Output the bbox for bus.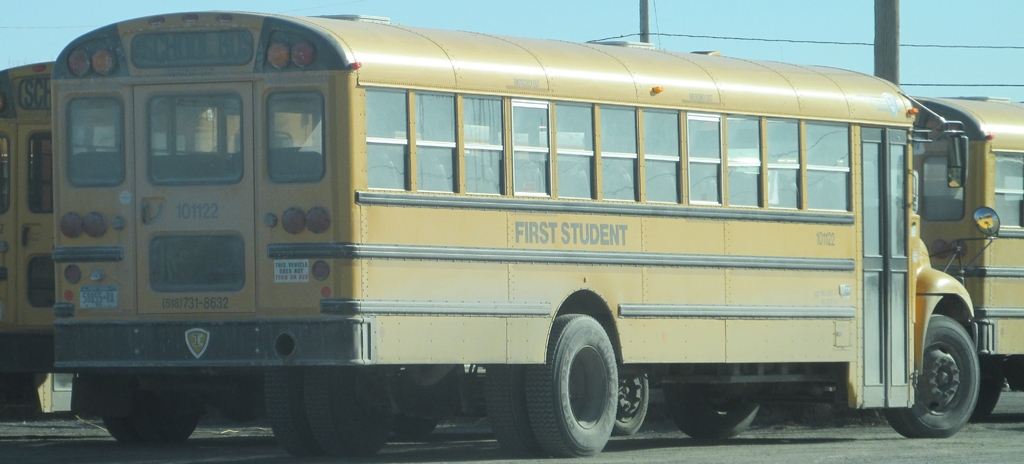
(x1=50, y1=9, x2=999, y2=452).
